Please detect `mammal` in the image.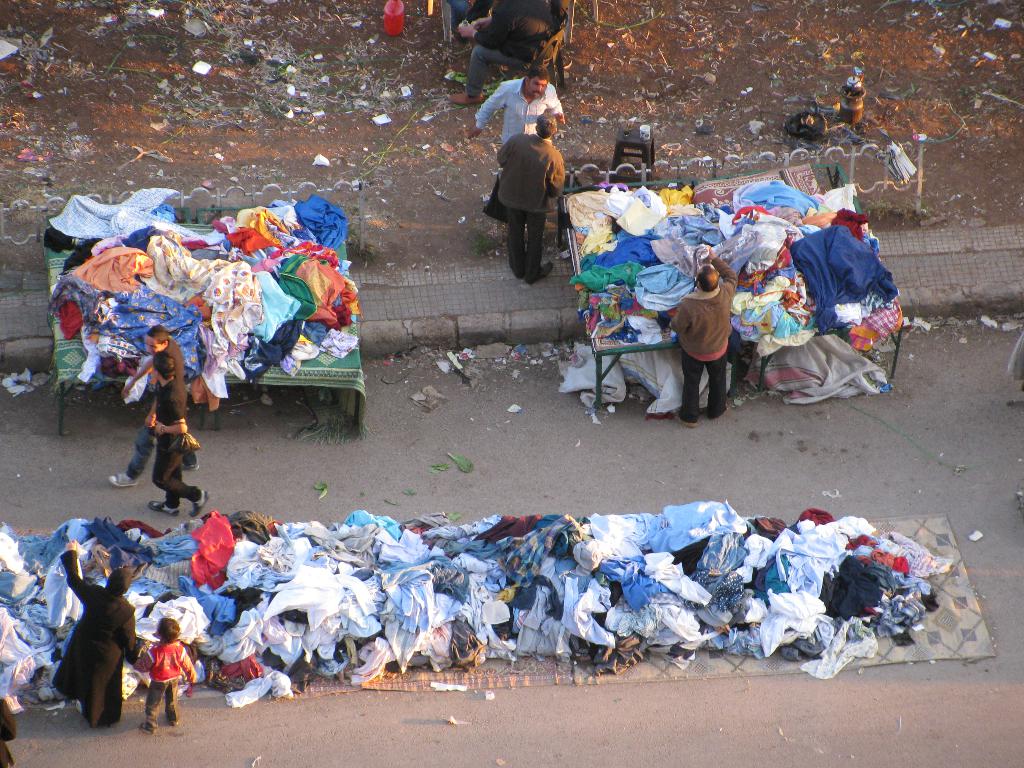
{"x1": 140, "y1": 611, "x2": 203, "y2": 730}.
